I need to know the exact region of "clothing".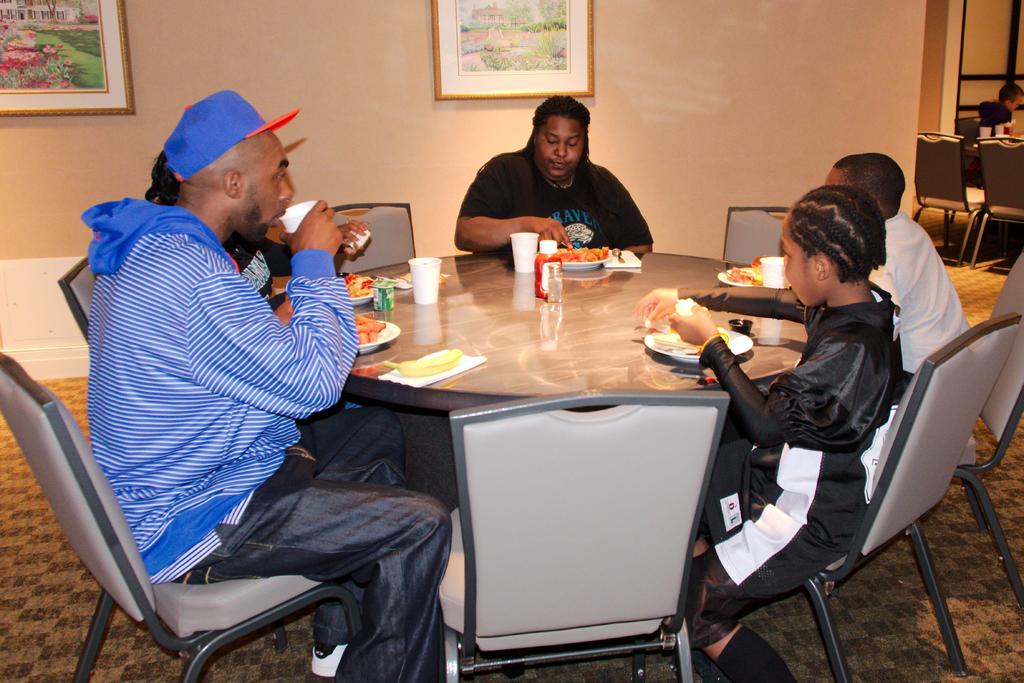
Region: 702, 290, 905, 599.
